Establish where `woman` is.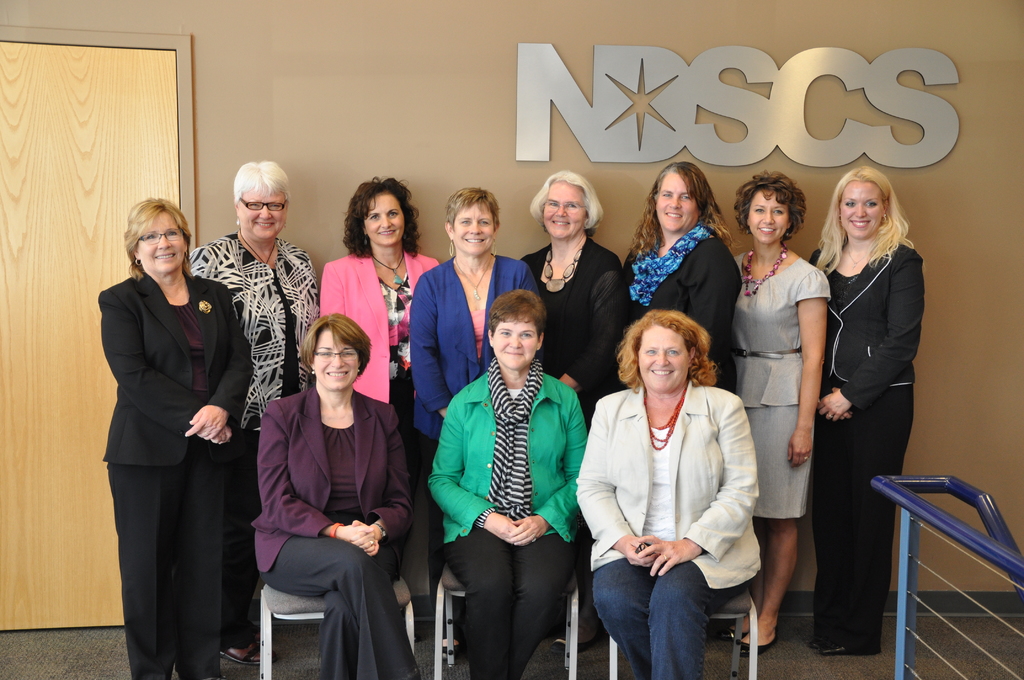
Established at <box>249,309,426,679</box>.
